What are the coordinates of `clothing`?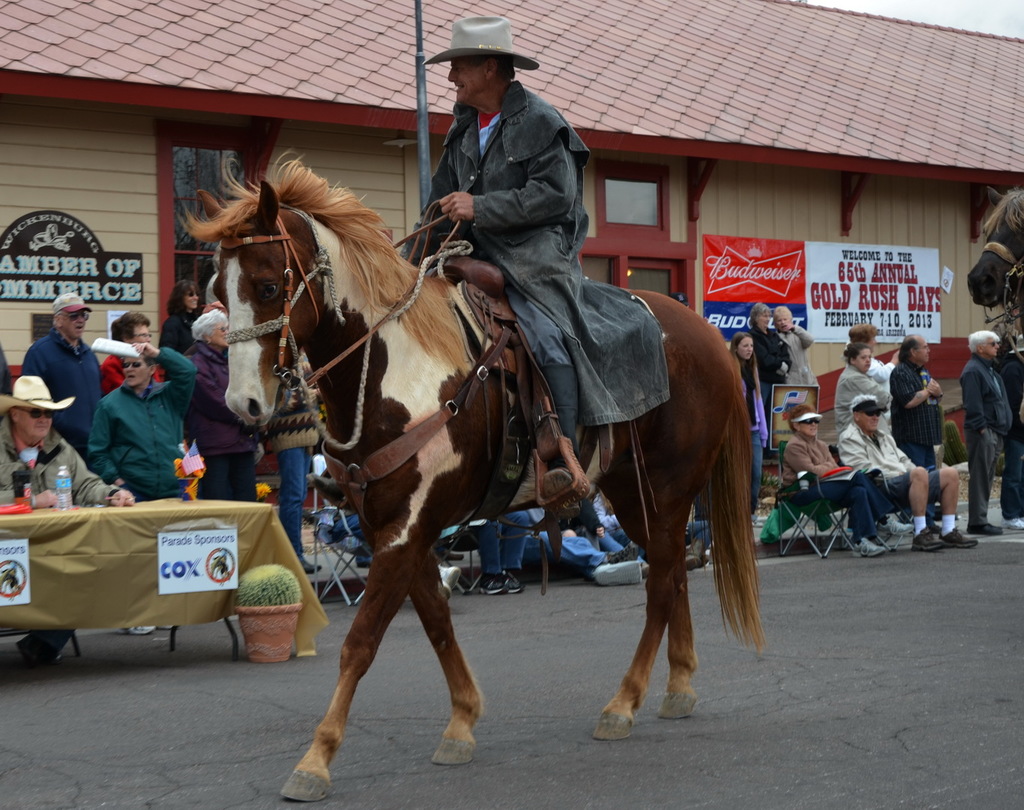
<box>743,374,768,505</box>.
